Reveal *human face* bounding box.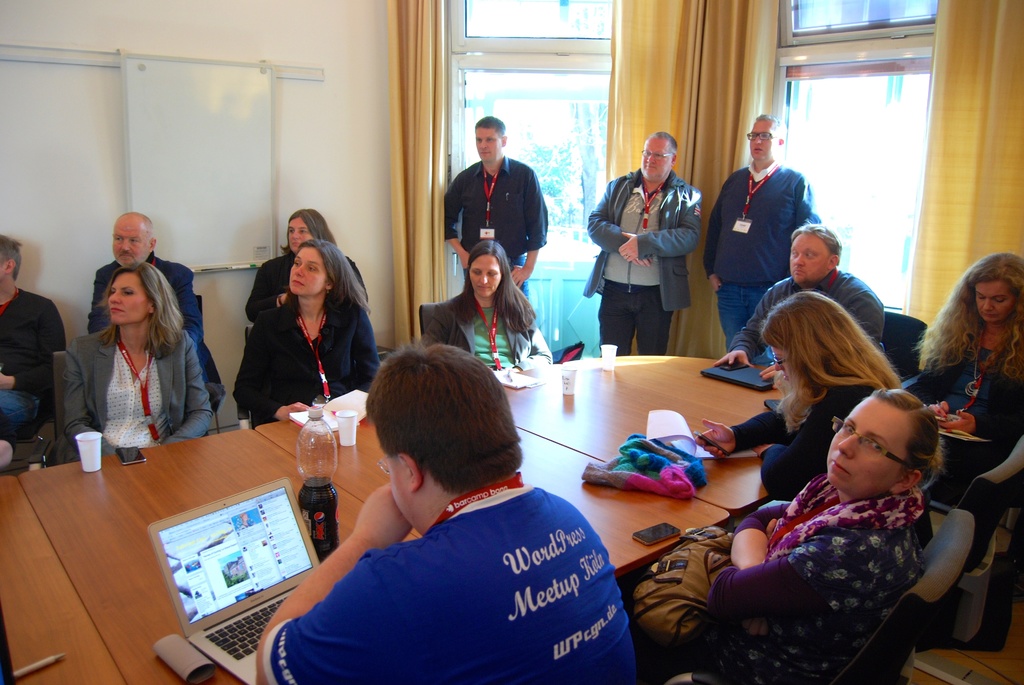
Revealed: 388/459/425/536.
